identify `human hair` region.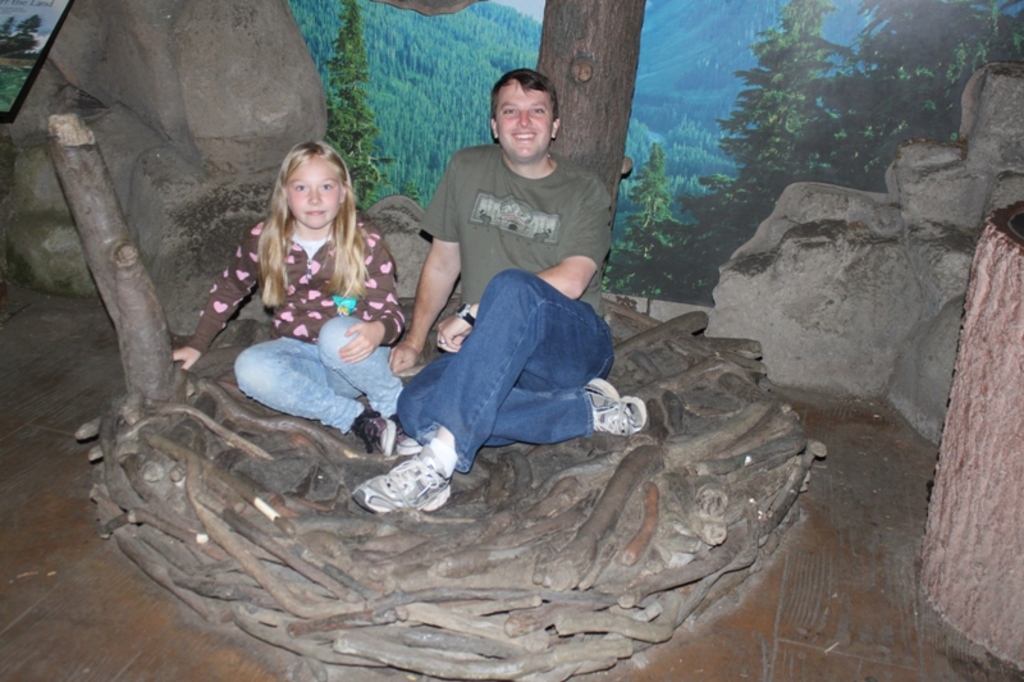
Region: bbox(489, 68, 558, 124).
